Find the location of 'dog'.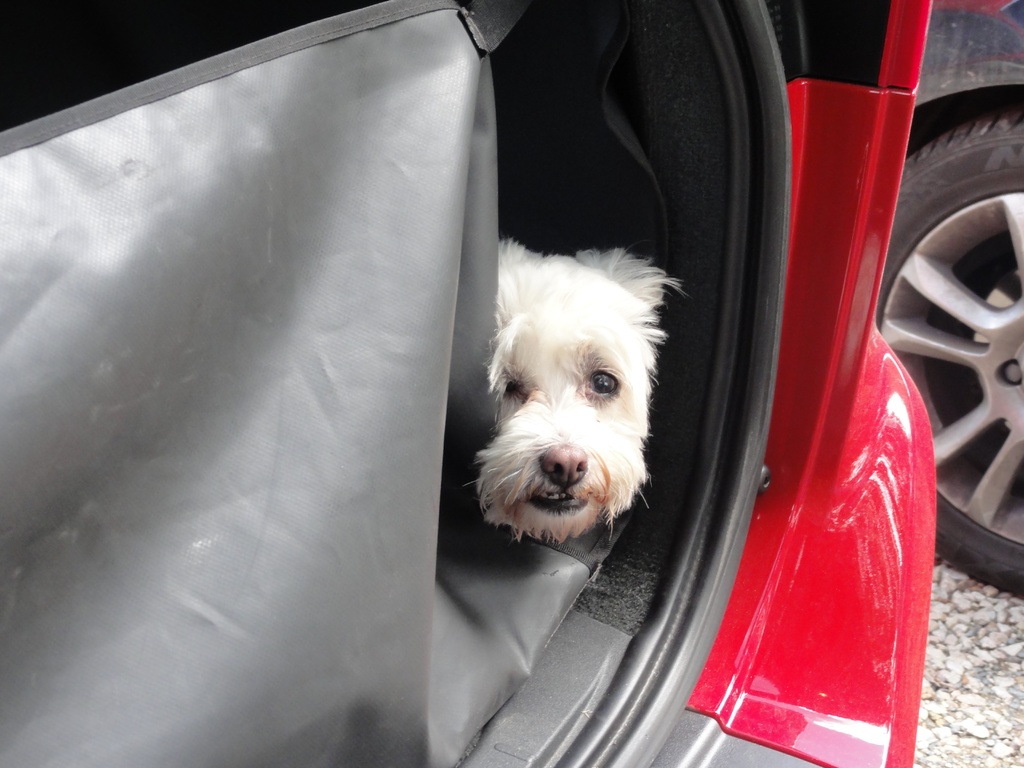
Location: x1=461 y1=234 x2=686 y2=553.
